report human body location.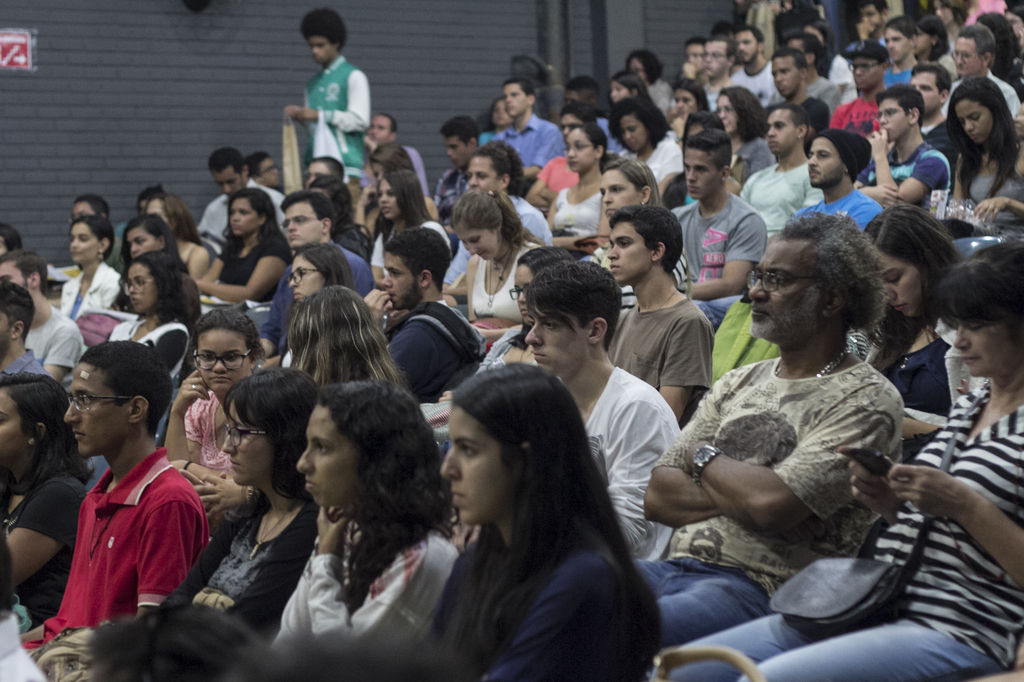
Report: [855, 138, 954, 216].
